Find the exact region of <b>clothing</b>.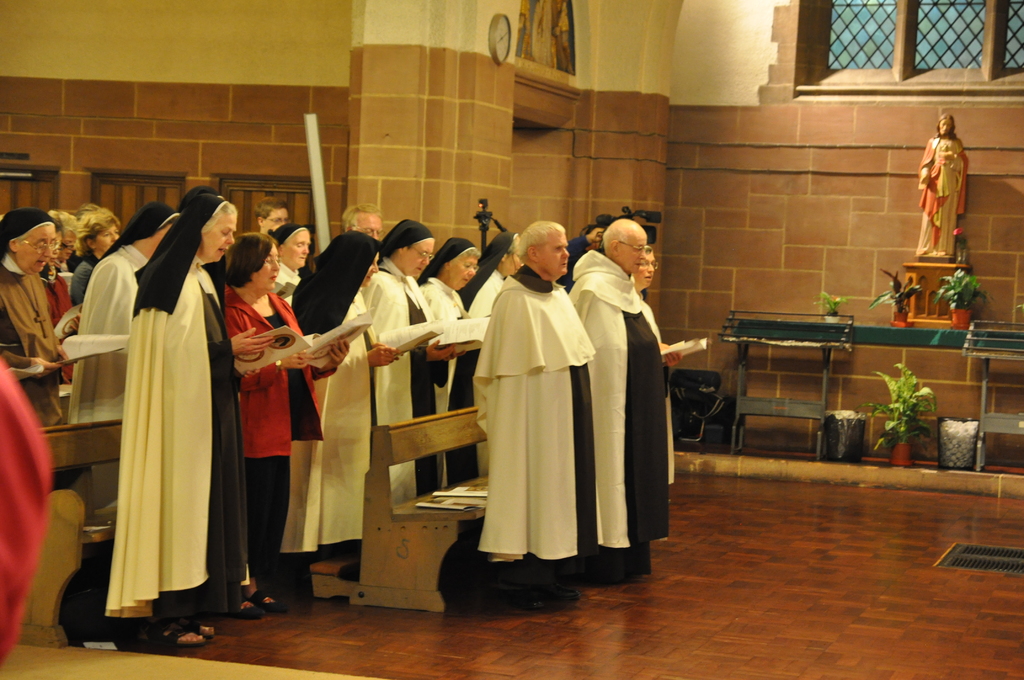
Exact region: BBox(559, 243, 666, 570).
